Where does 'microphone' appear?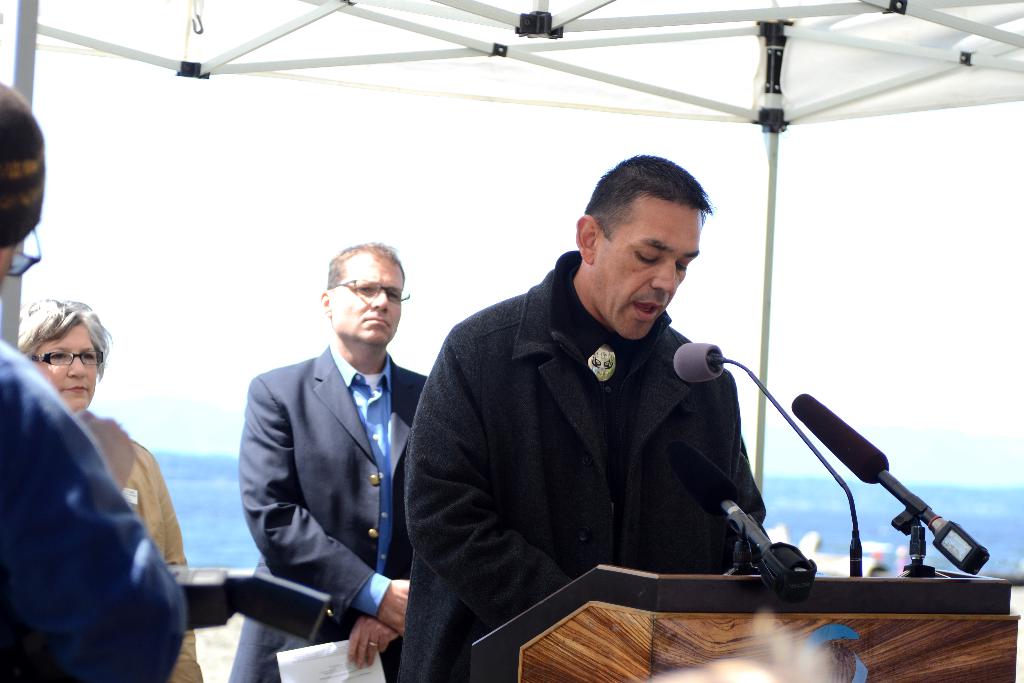
Appears at locate(787, 386, 990, 571).
